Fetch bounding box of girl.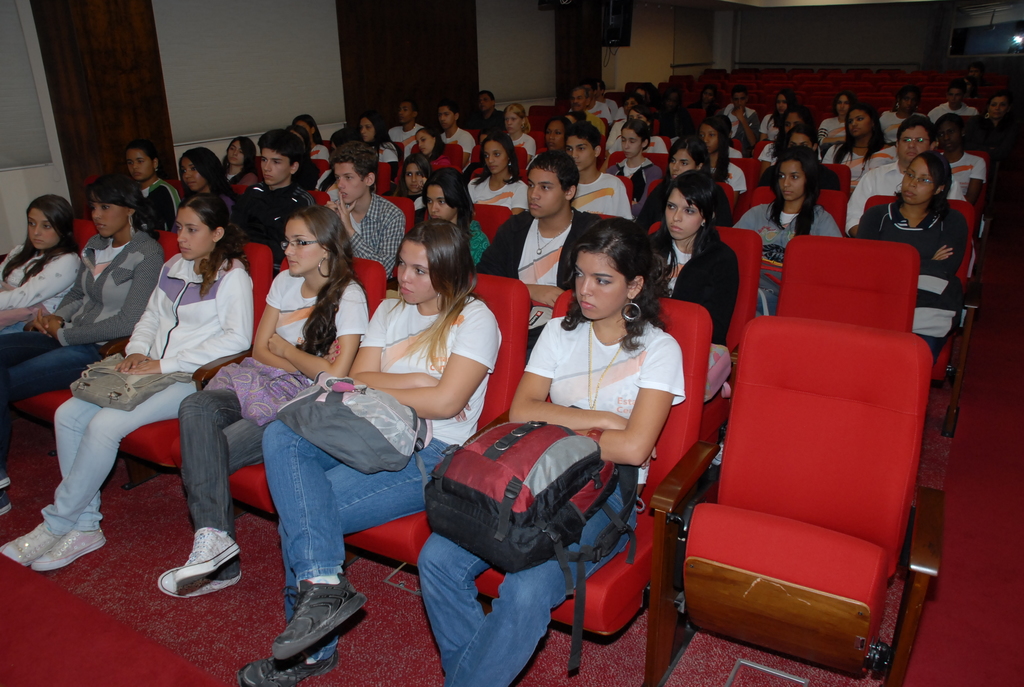
Bbox: x1=833, y1=105, x2=897, y2=177.
